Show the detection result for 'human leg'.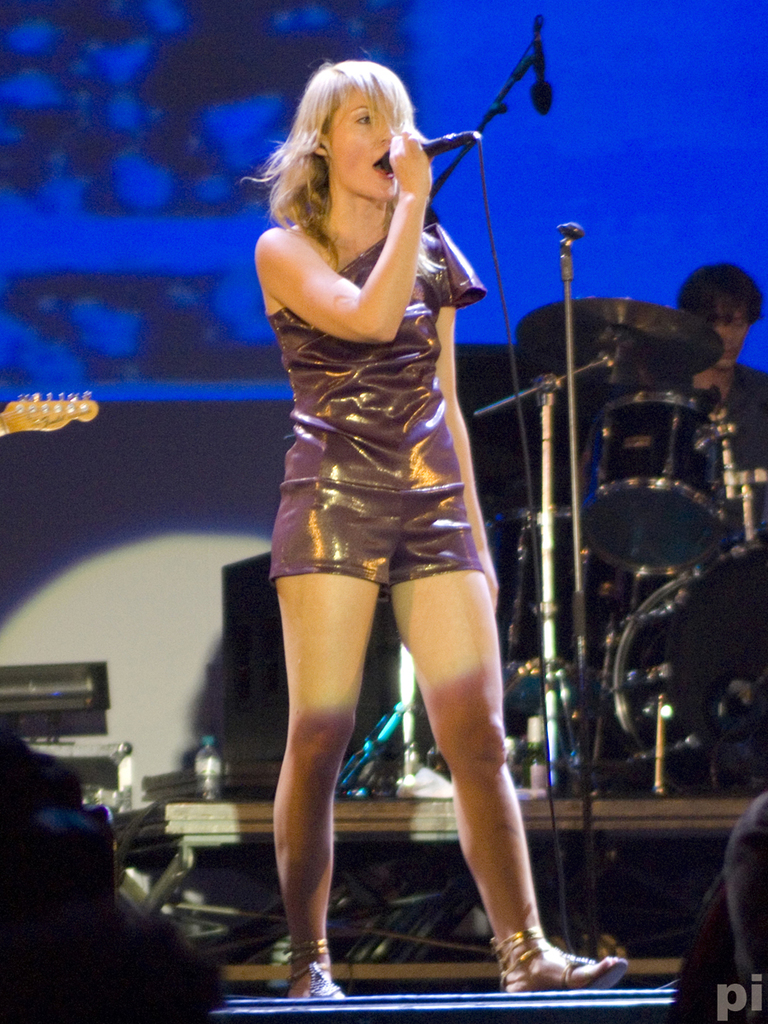
l=265, t=544, r=387, b=1009.
